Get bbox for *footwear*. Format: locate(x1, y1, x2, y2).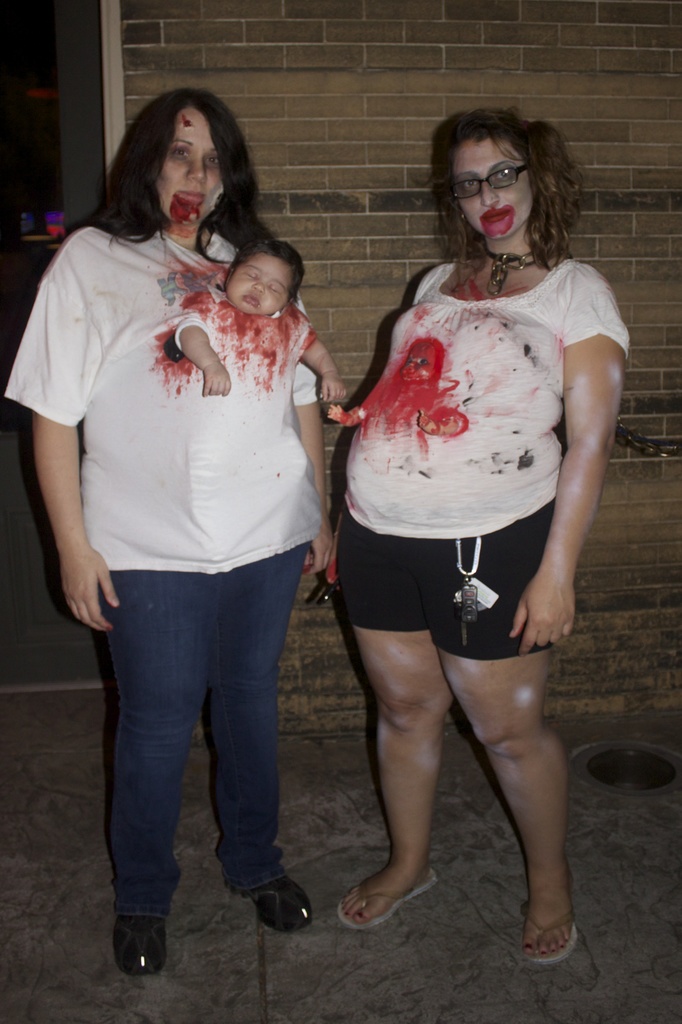
locate(335, 876, 439, 927).
